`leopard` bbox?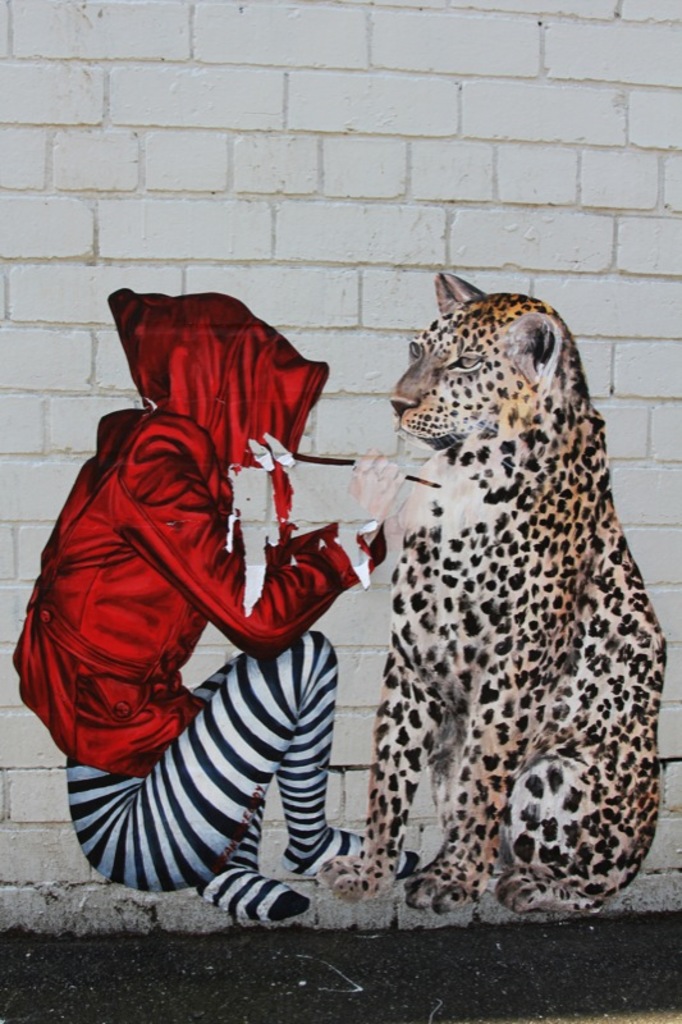
[left=320, top=269, right=664, bottom=914]
